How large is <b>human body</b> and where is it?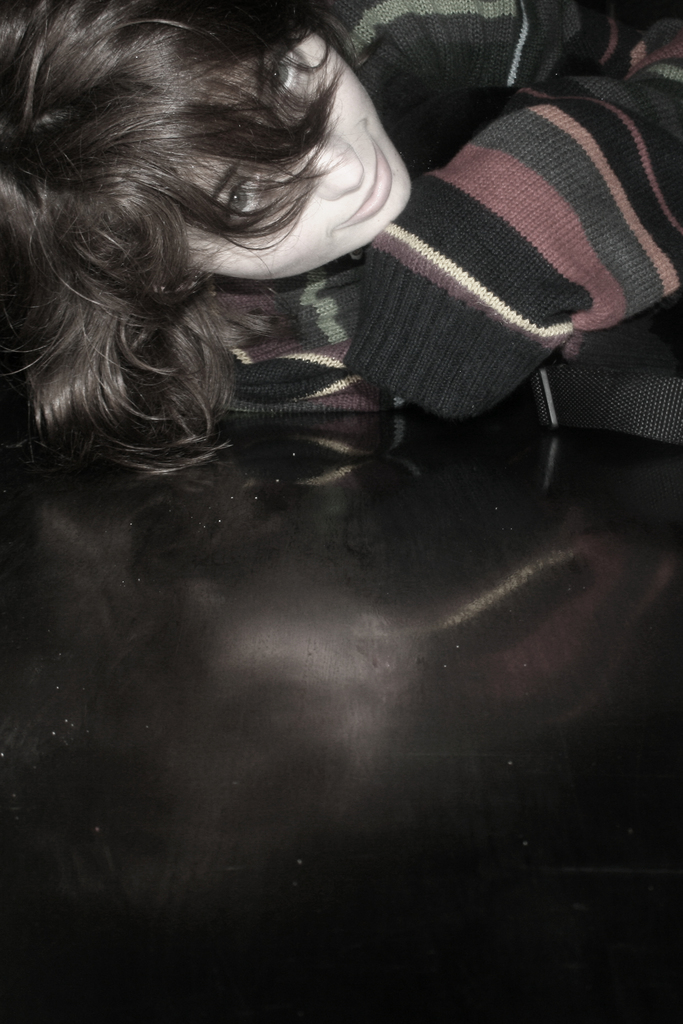
Bounding box: detection(0, 0, 682, 508).
